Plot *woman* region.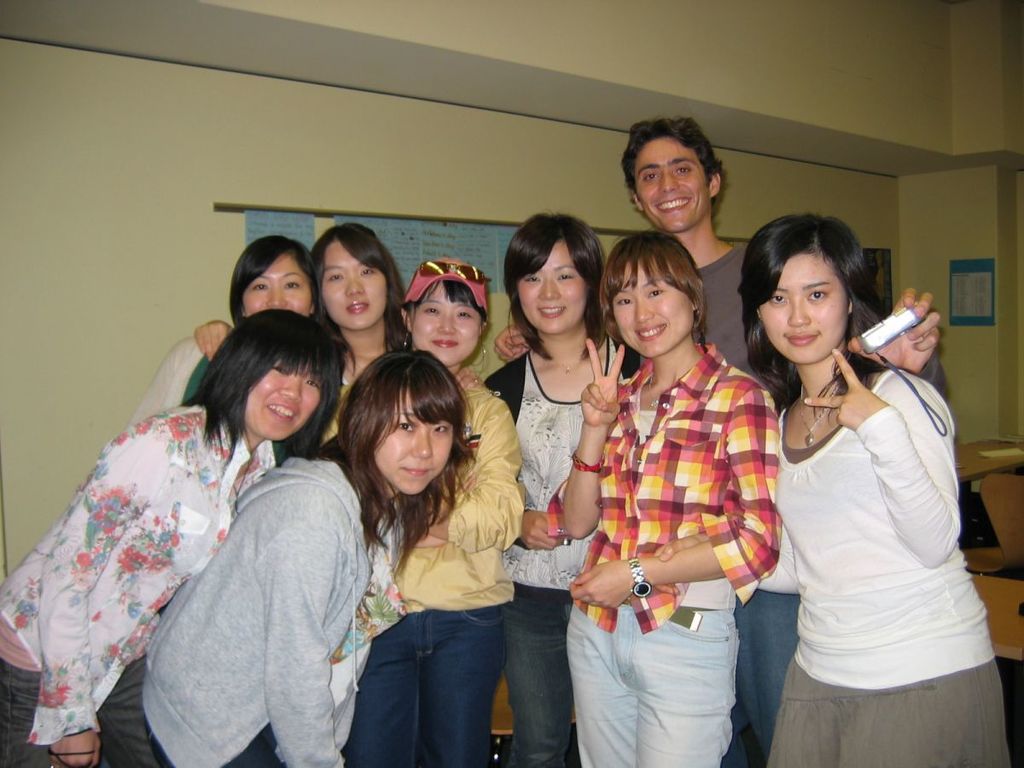
Plotted at 748,214,988,767.
